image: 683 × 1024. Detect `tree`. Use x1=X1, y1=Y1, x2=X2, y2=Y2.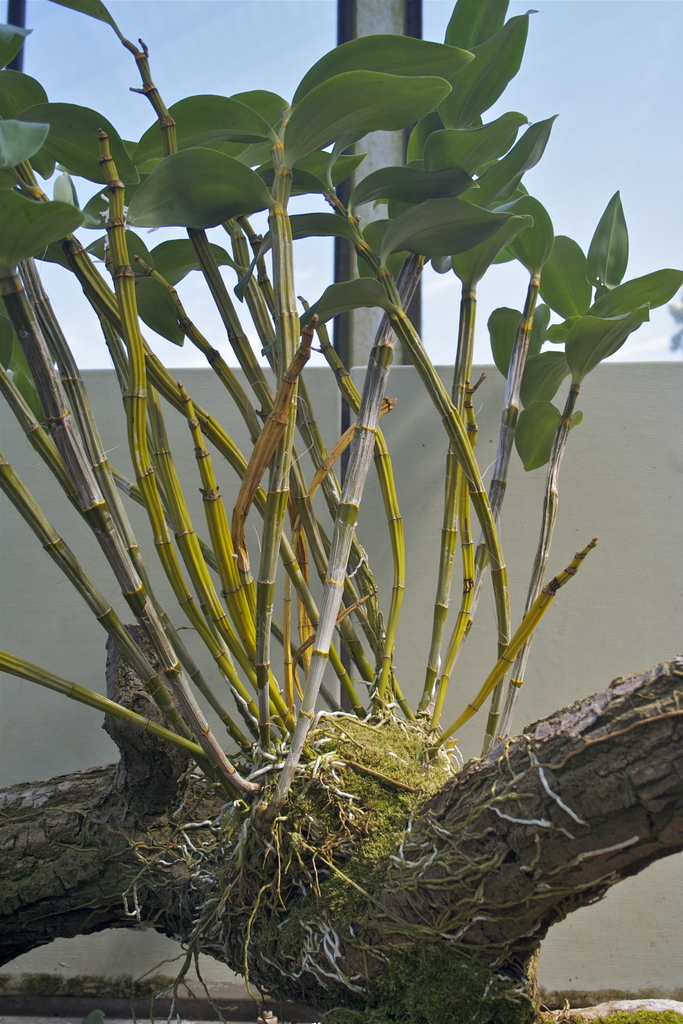
x1=0, y1=0, x2=682, y2=1023.
